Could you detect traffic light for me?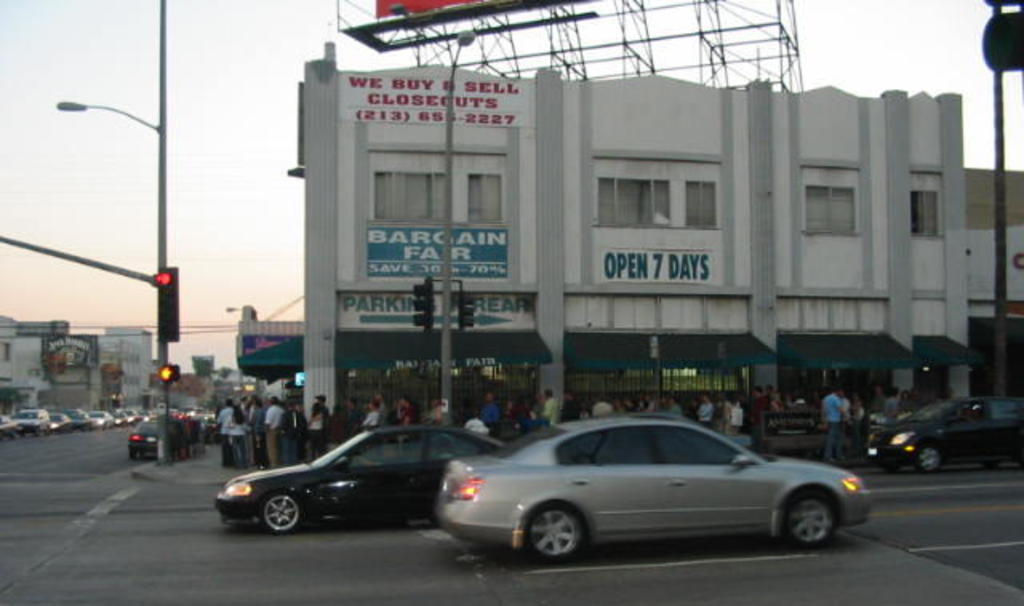
Detection result: BBox(155, 269, 181, 342).
